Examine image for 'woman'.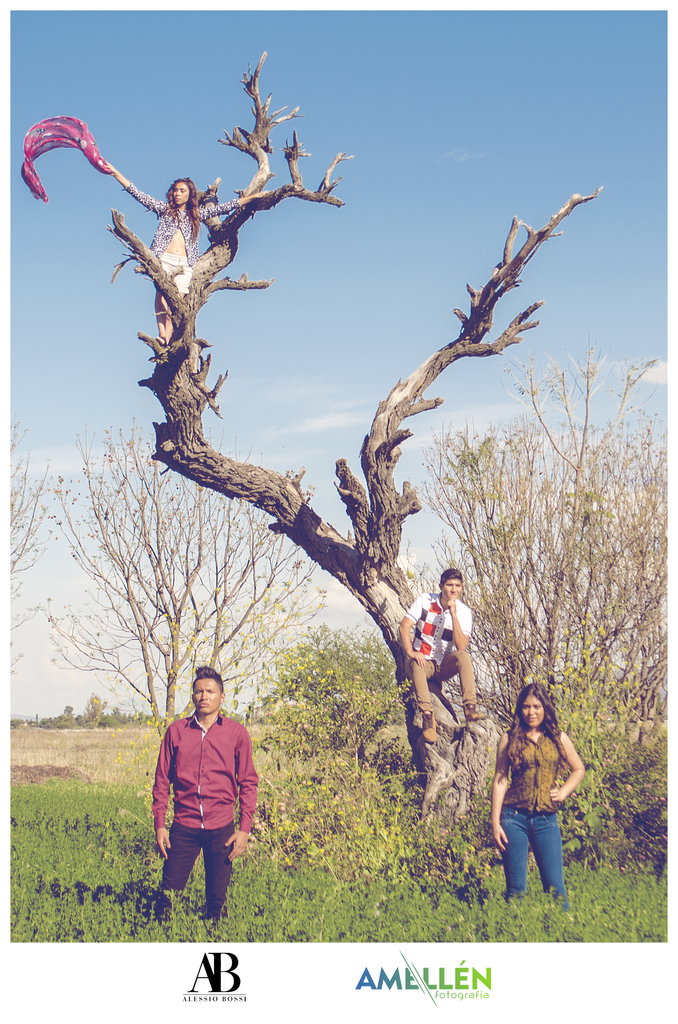
Examination result: 486,664,592,903.
